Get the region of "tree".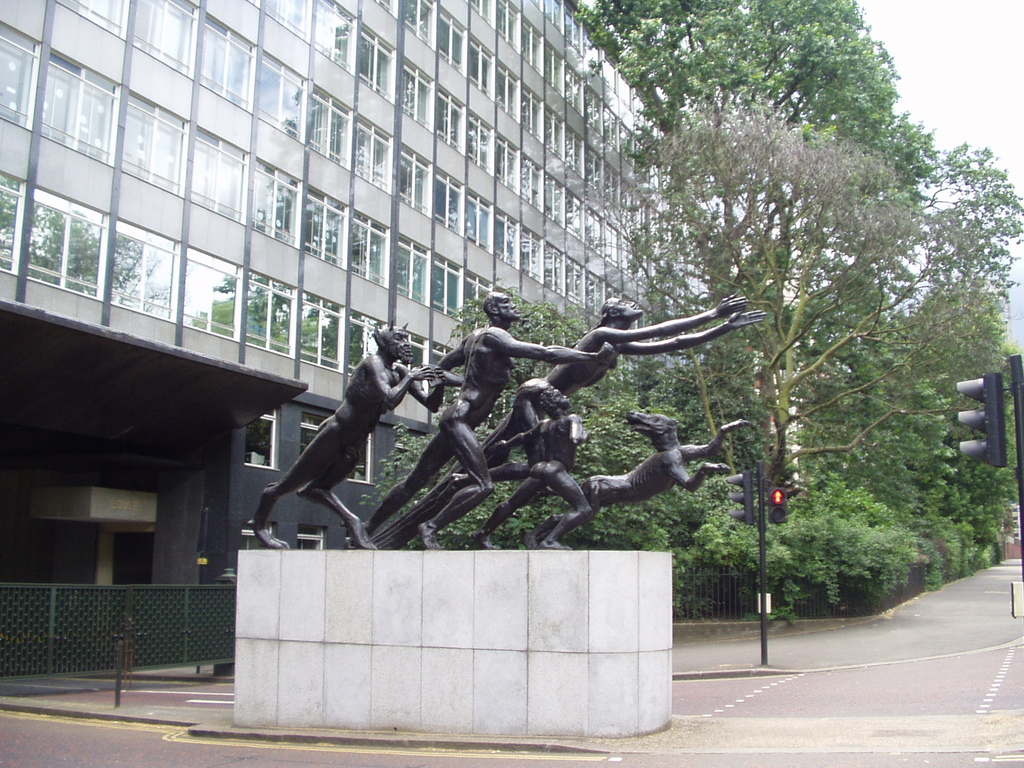
crop(542, 0, 1023, 586).
